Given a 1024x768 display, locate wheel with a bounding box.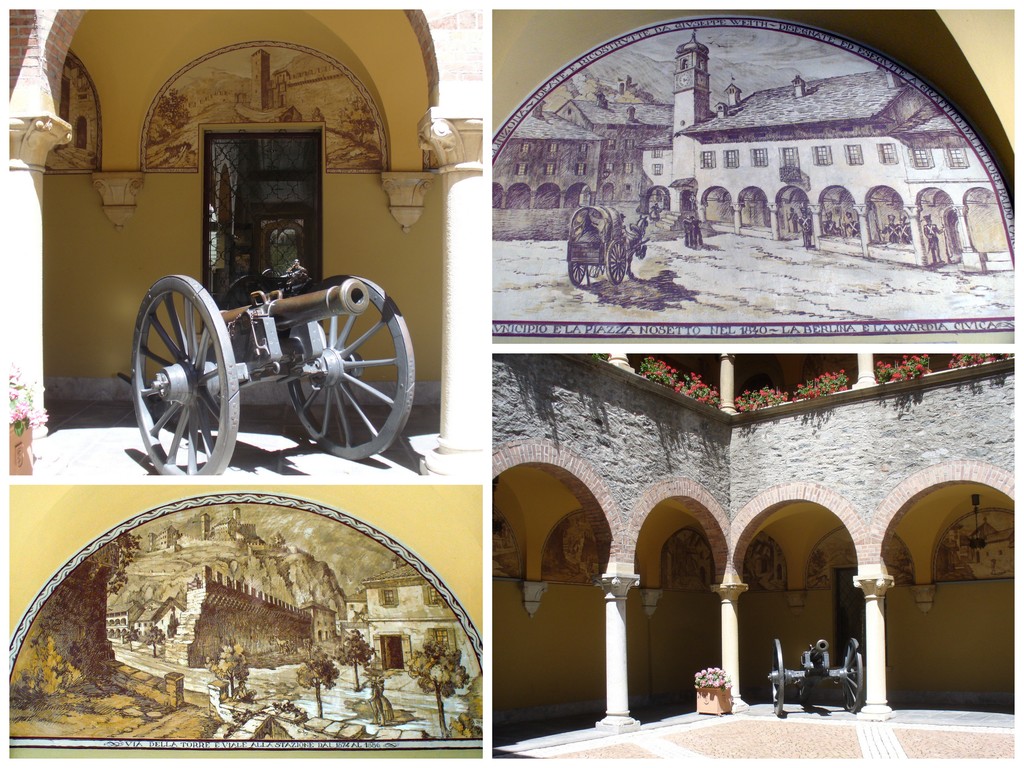
Located: (left=282, top=278, right=415, bottom=470).
